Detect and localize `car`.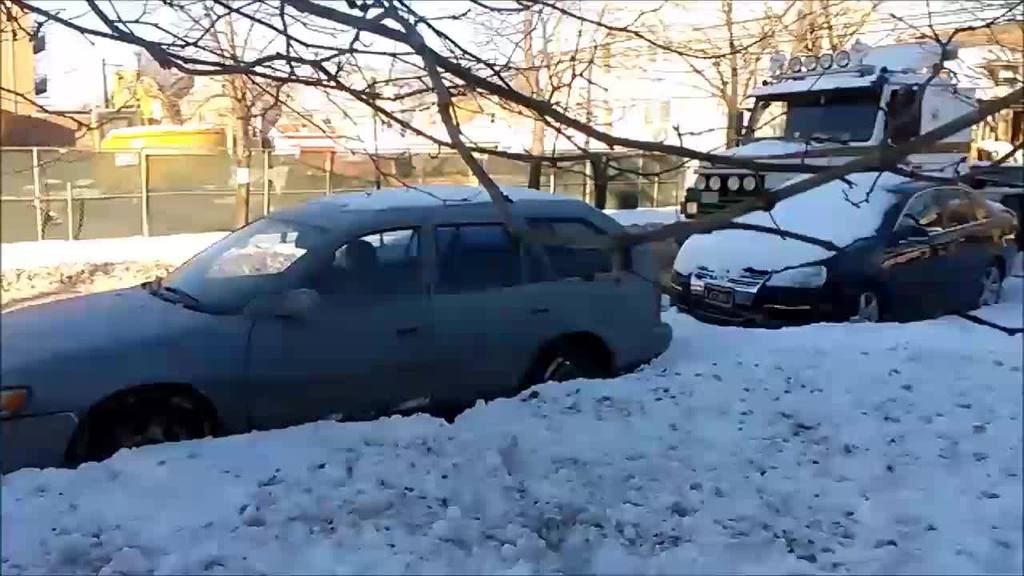
Localized at 0, 174, 682, 477.
